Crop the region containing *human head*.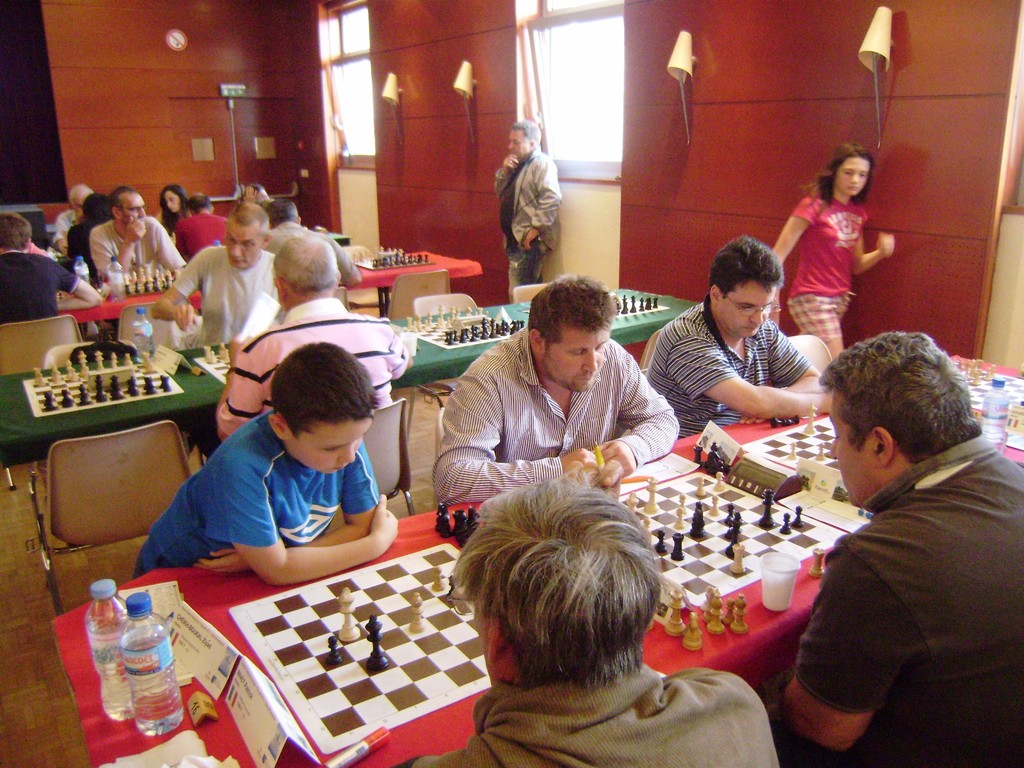
Crop region: select_region(529, 273, 613, 396).
